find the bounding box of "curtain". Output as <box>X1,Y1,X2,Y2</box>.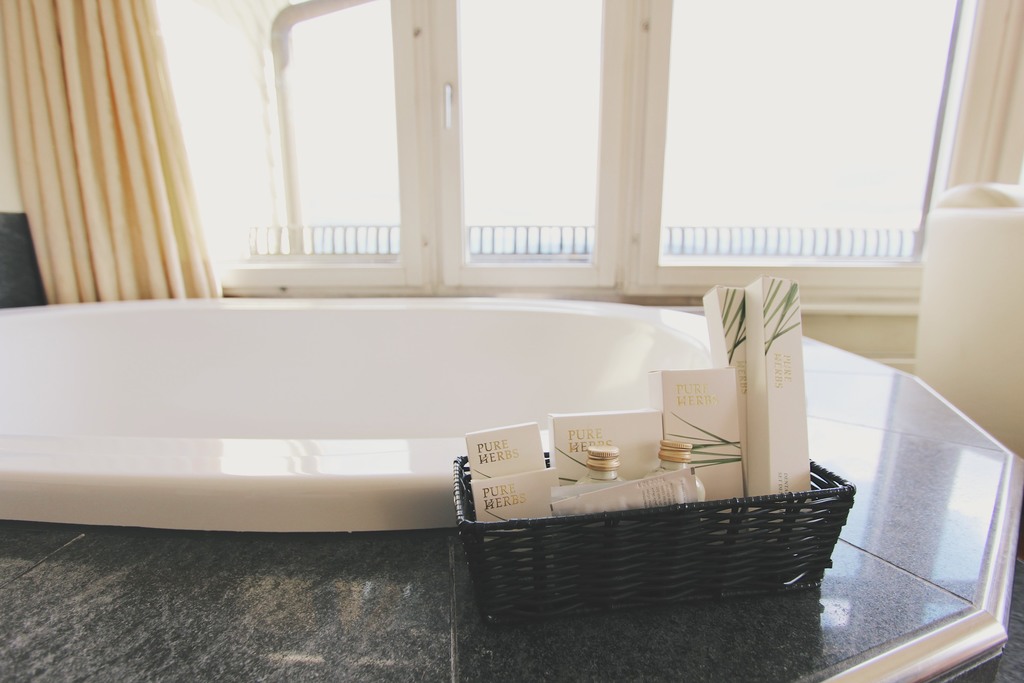
<box>941,0,1023,197</box>.
